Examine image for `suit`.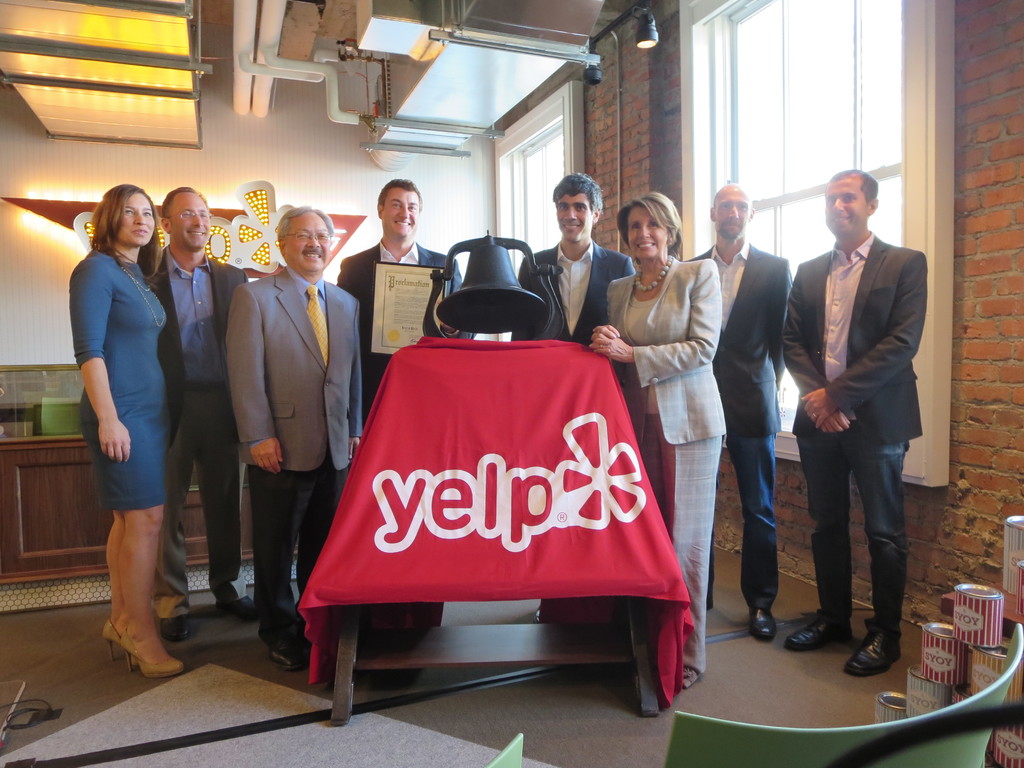
Examination result: <box>143,242,251,623</box>.
